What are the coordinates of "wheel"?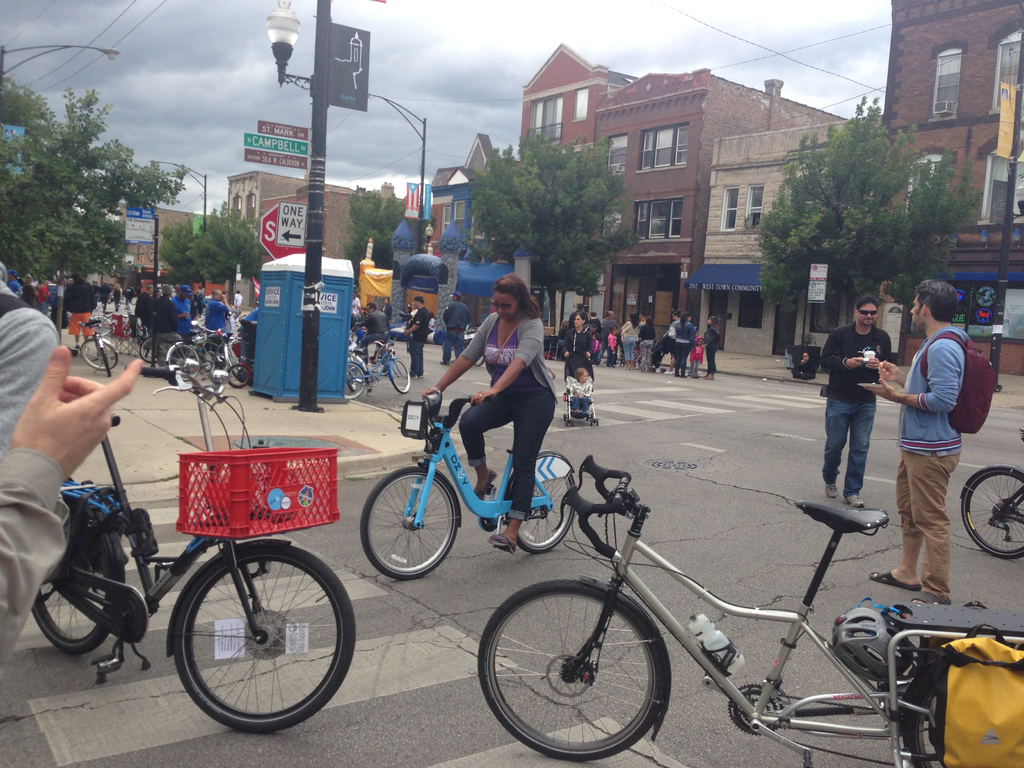
[472,352,486,366].
